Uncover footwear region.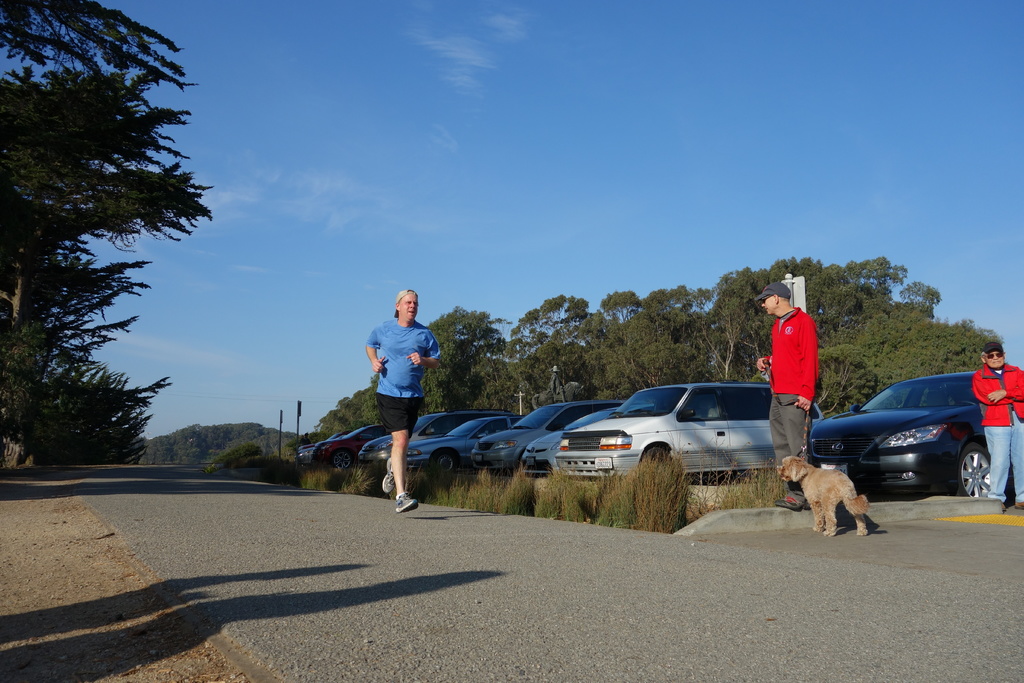
Uncovered: region(381, 458, 396, 491).
